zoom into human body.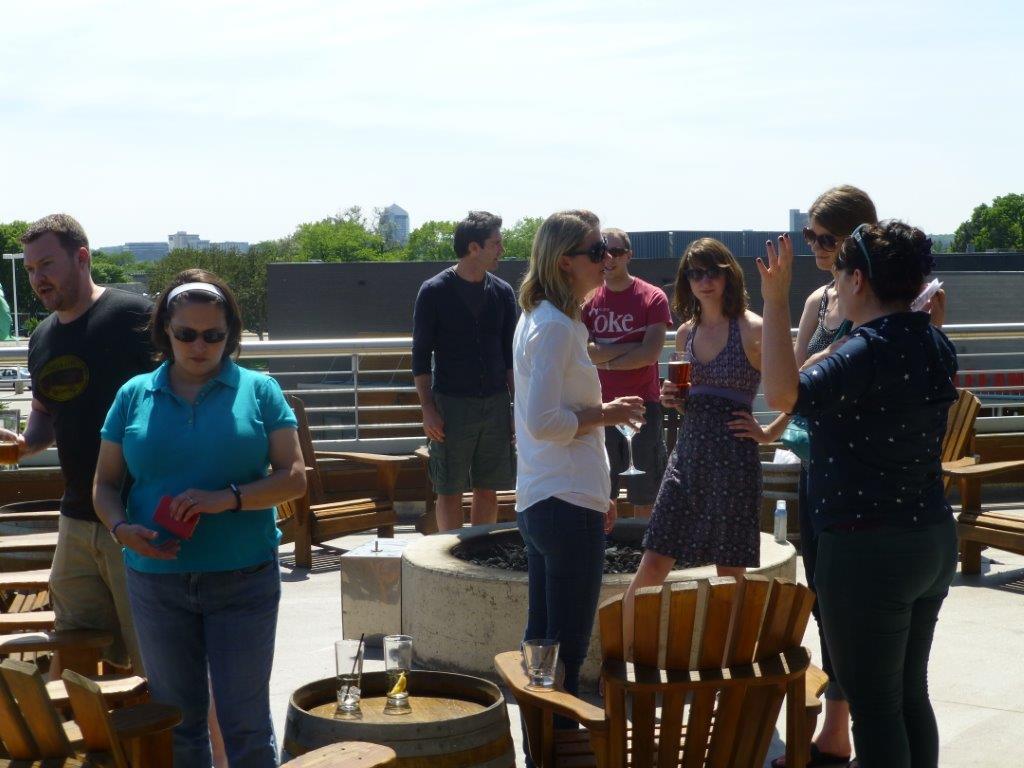
Zoom target: x1=754, y1=264, x2=964, y2=767.
